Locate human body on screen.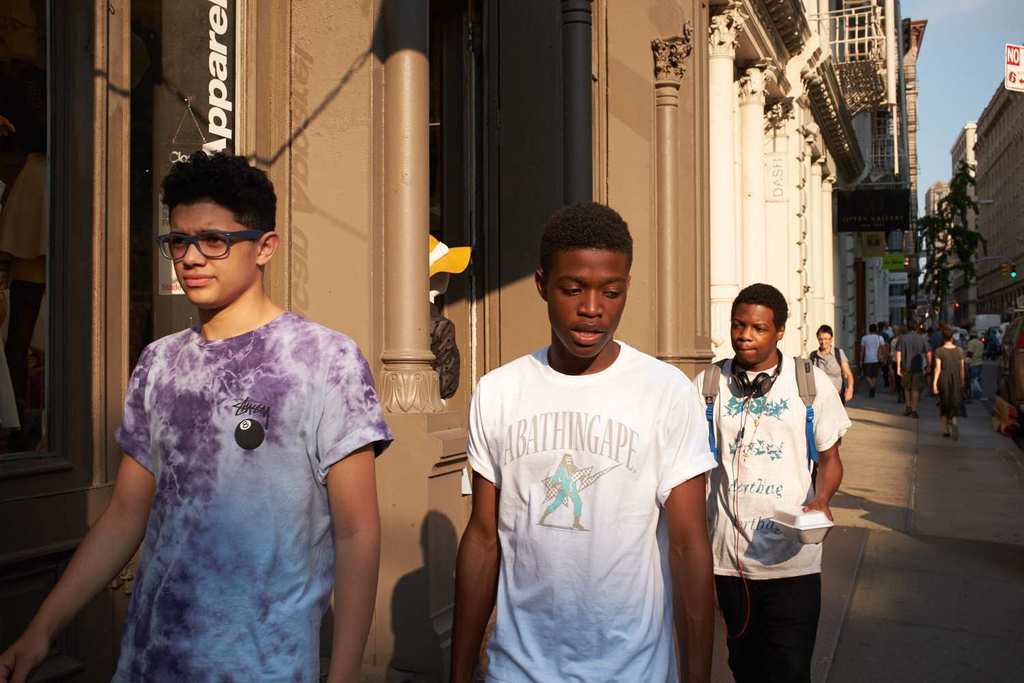
On screen at 0,148,392,682.
